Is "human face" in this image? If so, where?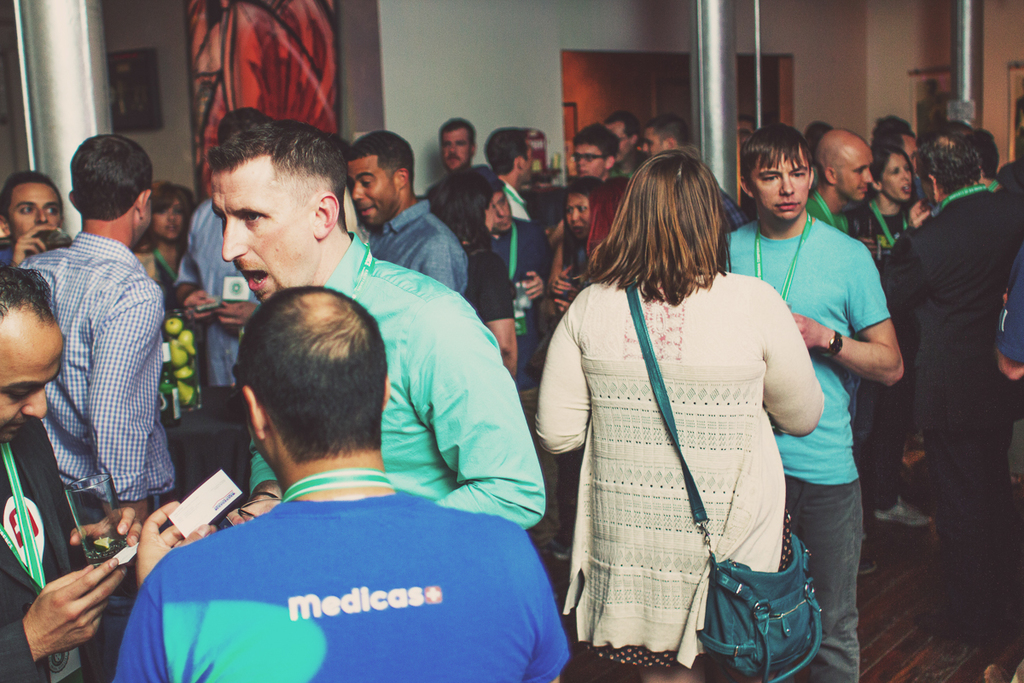
Yes, at (567,189,585,239).
